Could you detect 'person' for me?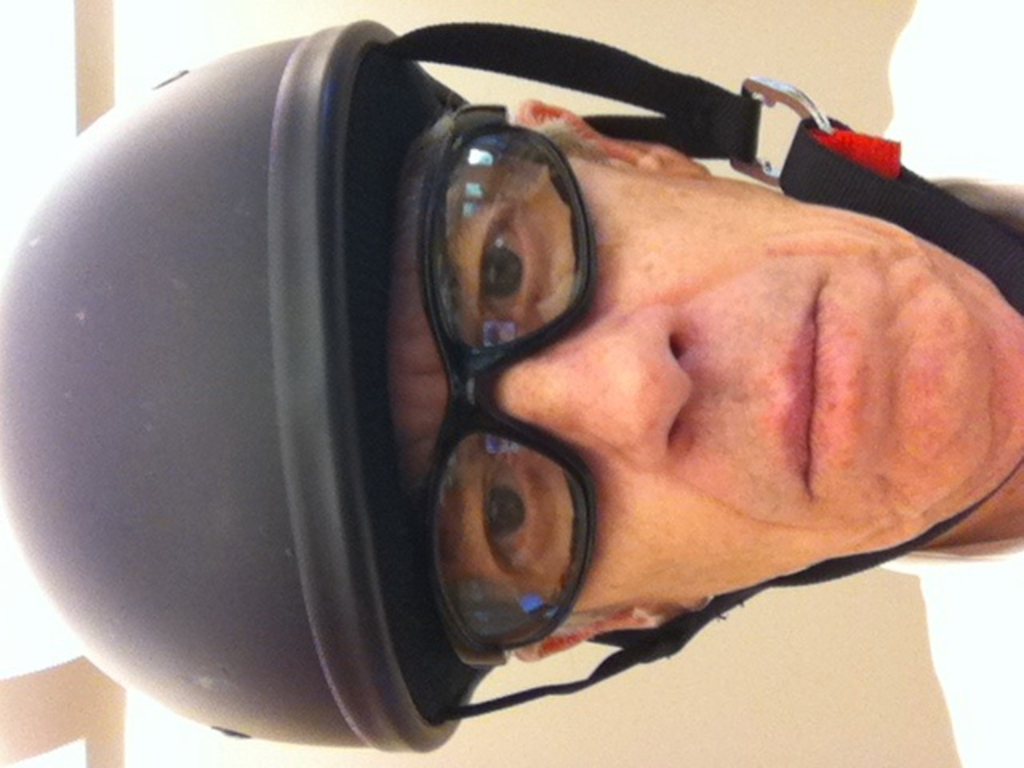
Detection result: BBox(0, 5, 1022, 752).
